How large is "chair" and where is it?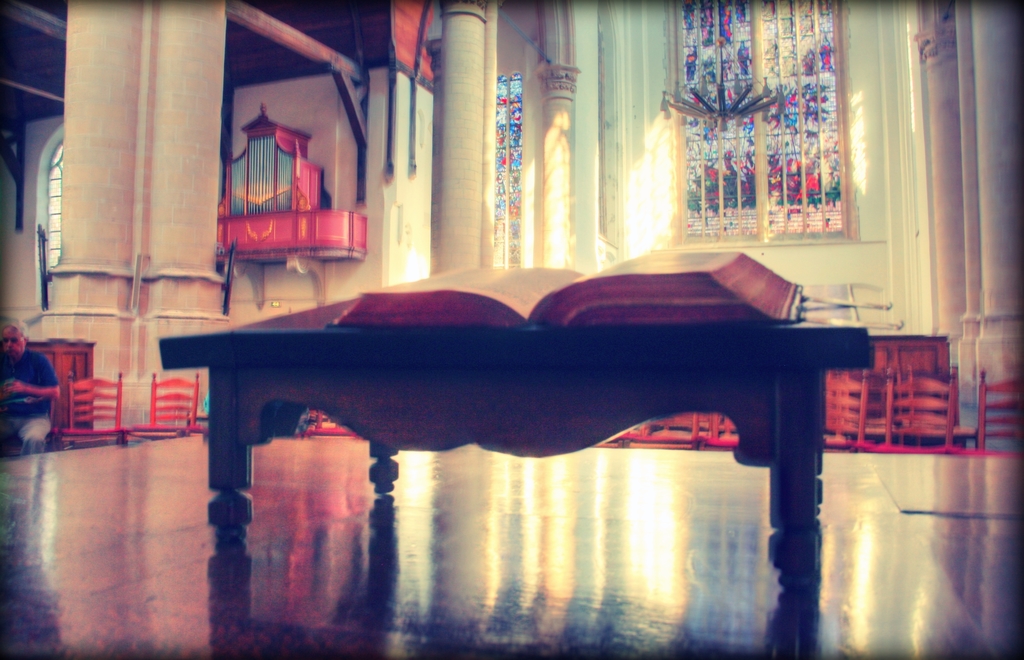
Bounding box: 824,371,868,451.
